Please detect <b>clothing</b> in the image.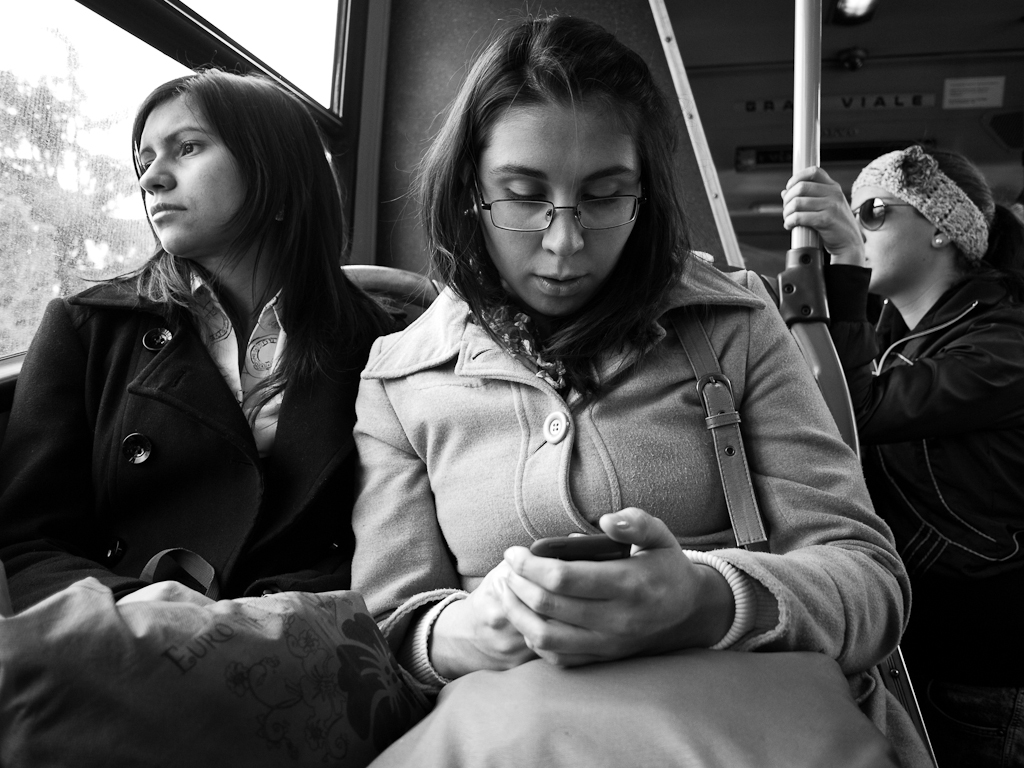
locate(821, 266, 1023, 767).
